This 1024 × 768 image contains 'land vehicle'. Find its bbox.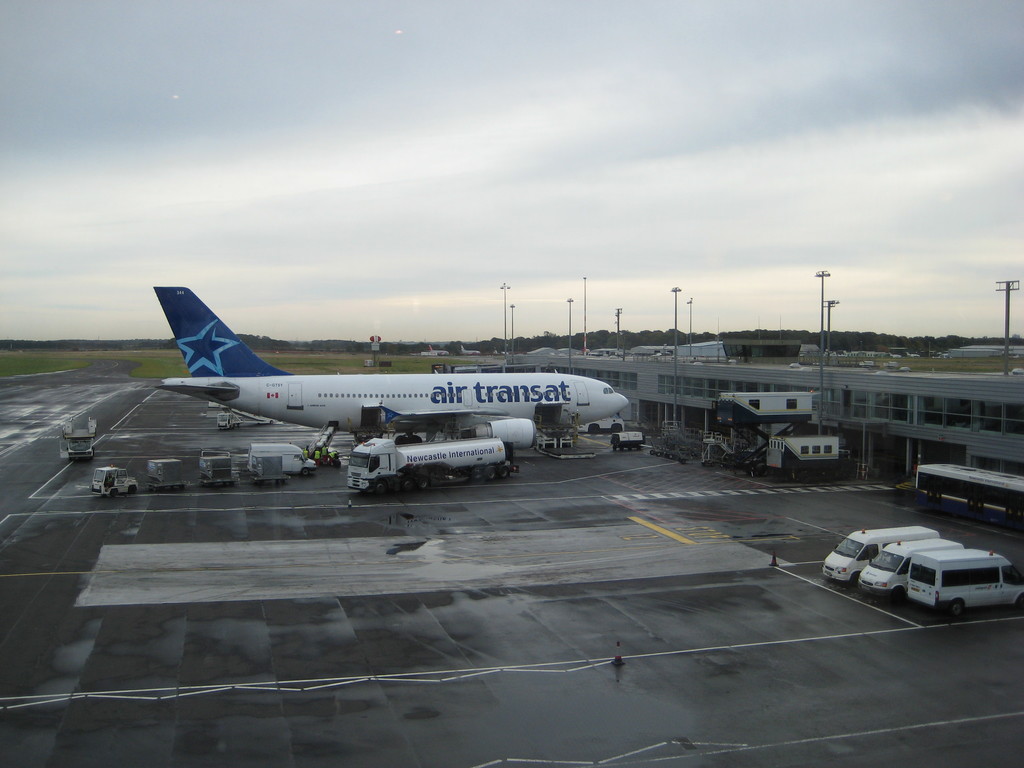
bbox(344, 438, 517, 490).
